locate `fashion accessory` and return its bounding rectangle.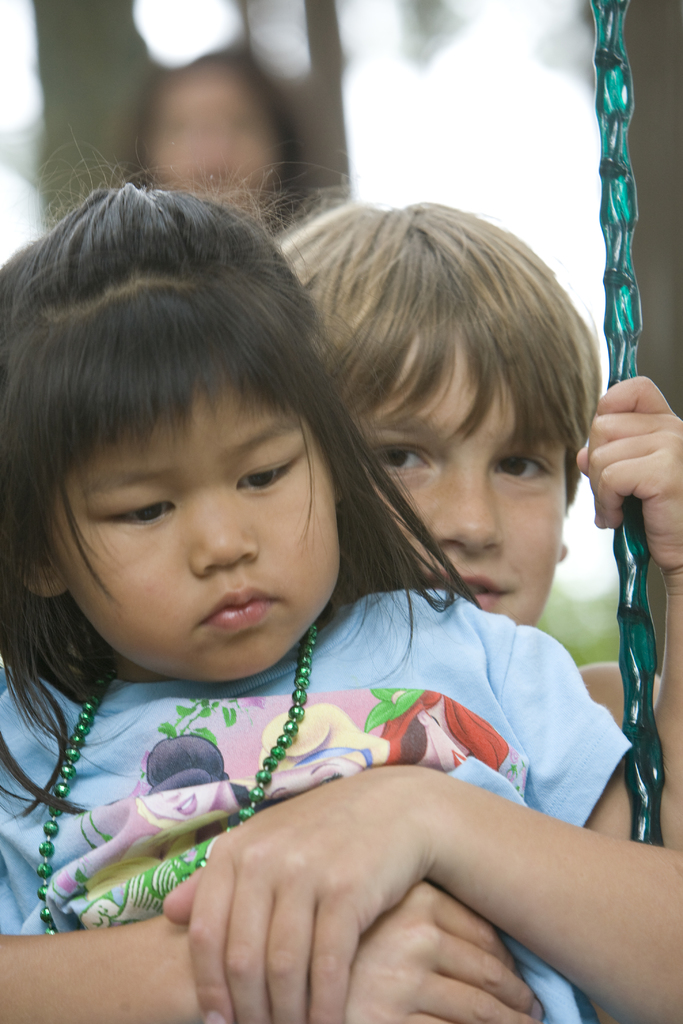
(left=39, top=622, right=320, bottom=939).
